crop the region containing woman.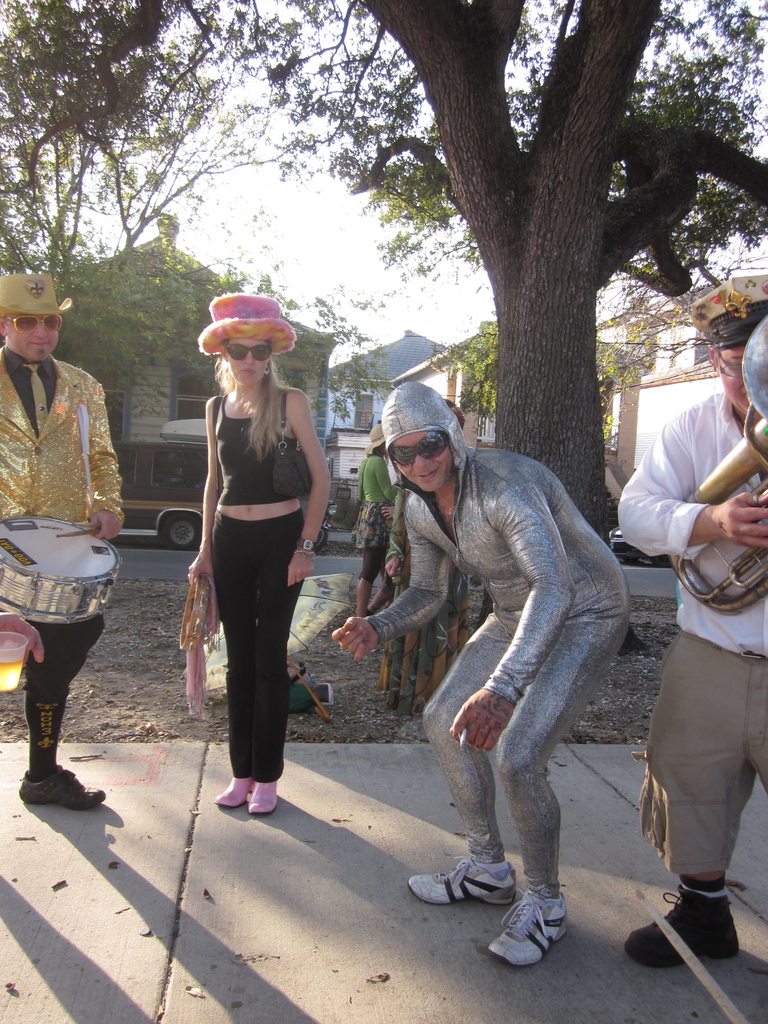
Crop region: region(351, 424, 403, 620).
